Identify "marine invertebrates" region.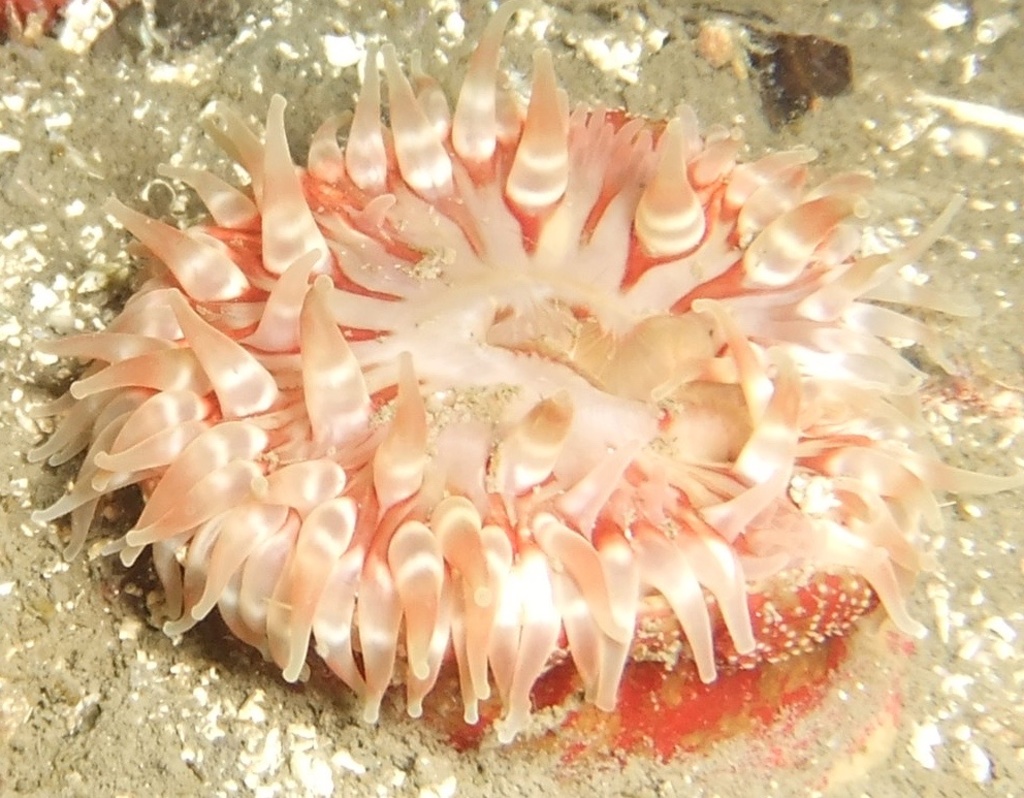
Region: {"left": 57, "top": 49, "right": 955, "bottom": 747}.
